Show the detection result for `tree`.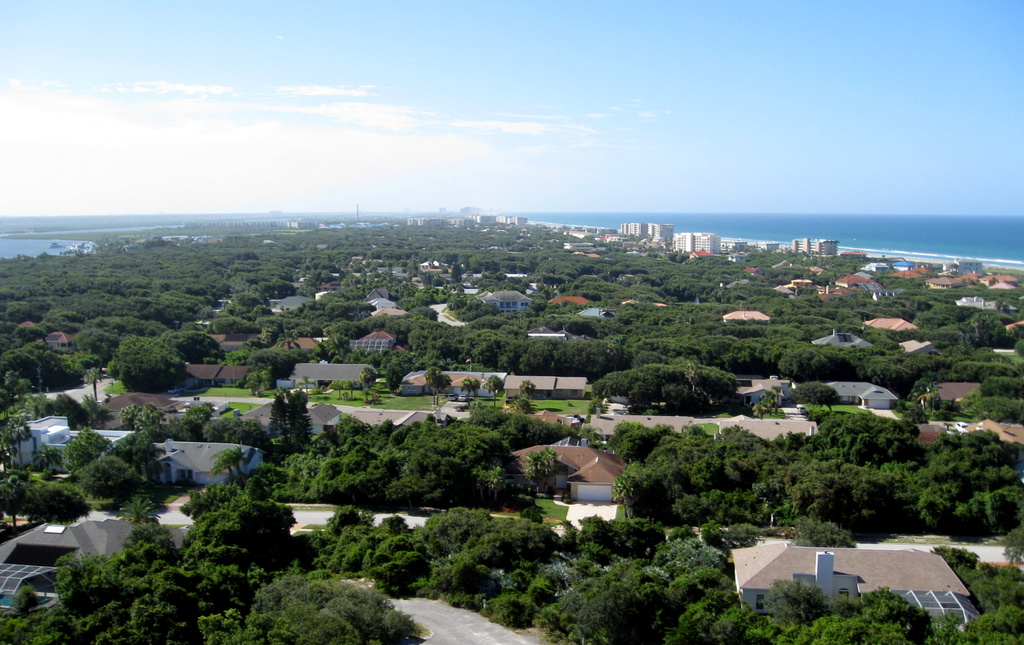
<bbox>358, 364, 378, 405</bbox>.
